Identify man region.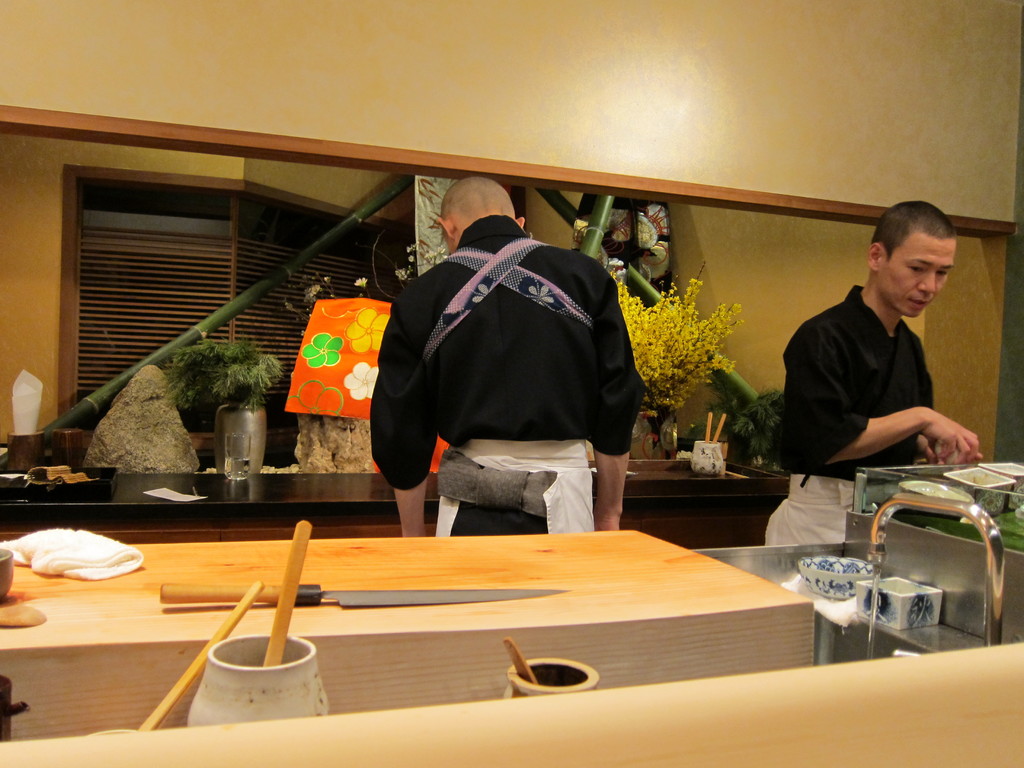
Region: l=365, t=183, r=668, b=554.
